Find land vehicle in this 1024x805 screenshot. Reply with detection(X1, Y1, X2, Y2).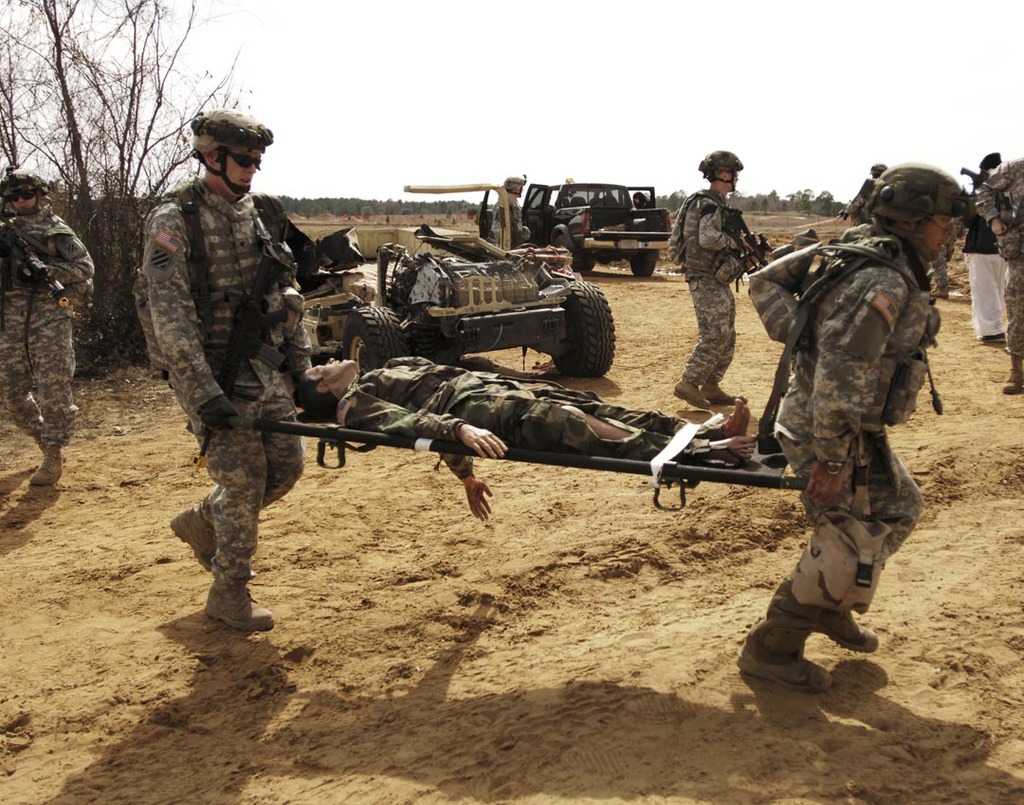
detection(481, 174, 678, 268).
